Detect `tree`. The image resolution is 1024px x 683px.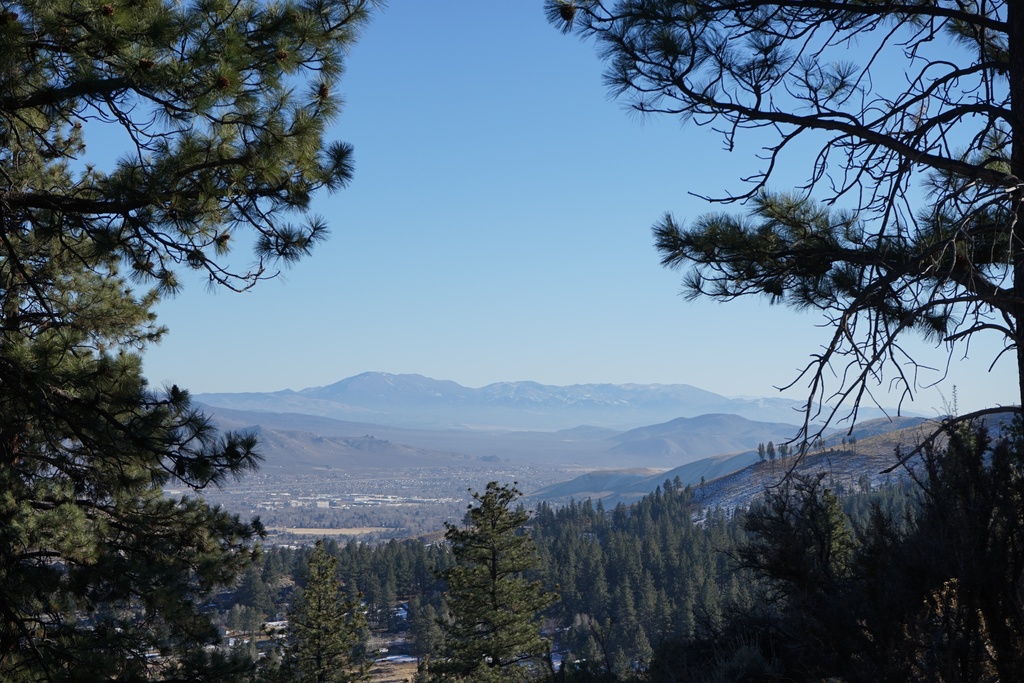
box=[545, 509, 603, 652].
